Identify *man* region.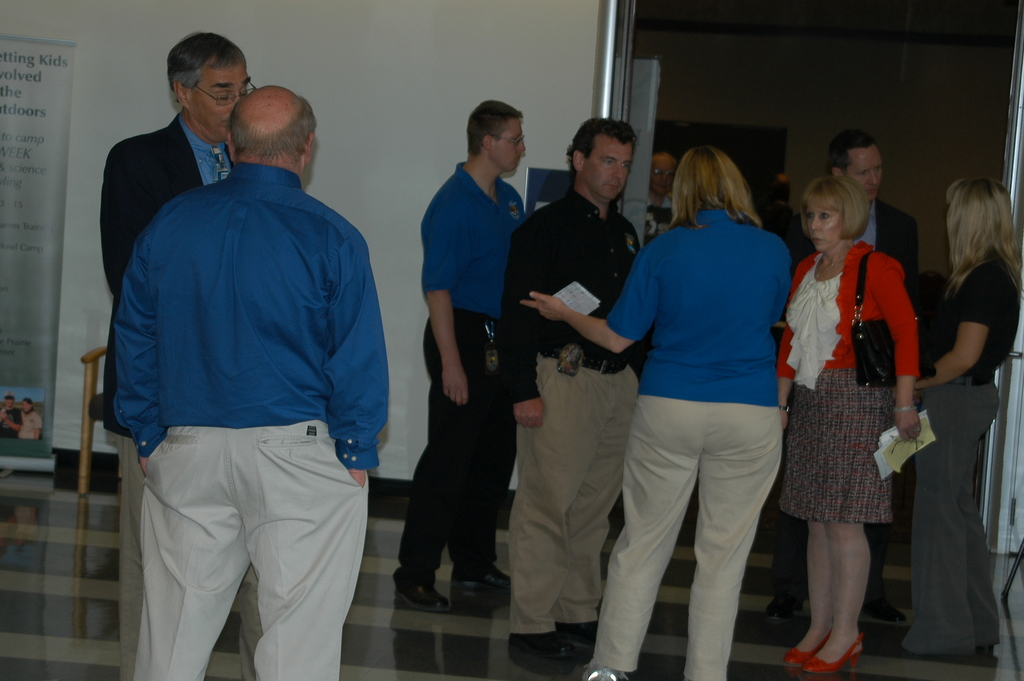
Region: [461, 115, 680, 675].
